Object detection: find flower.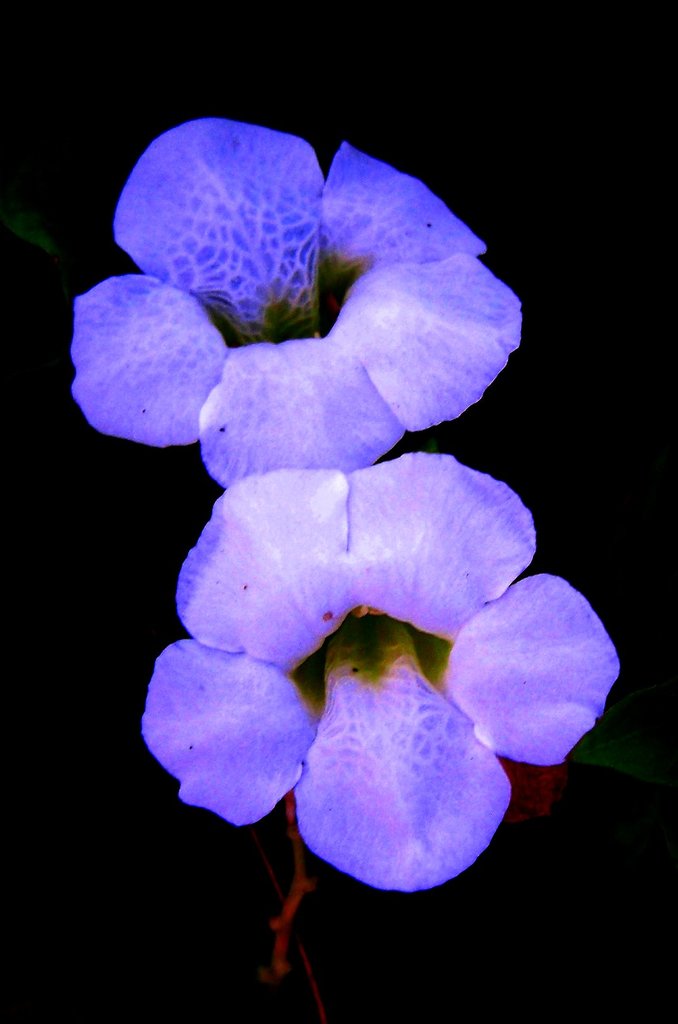
x1=73, y1=113, x2=523, y2=476.
